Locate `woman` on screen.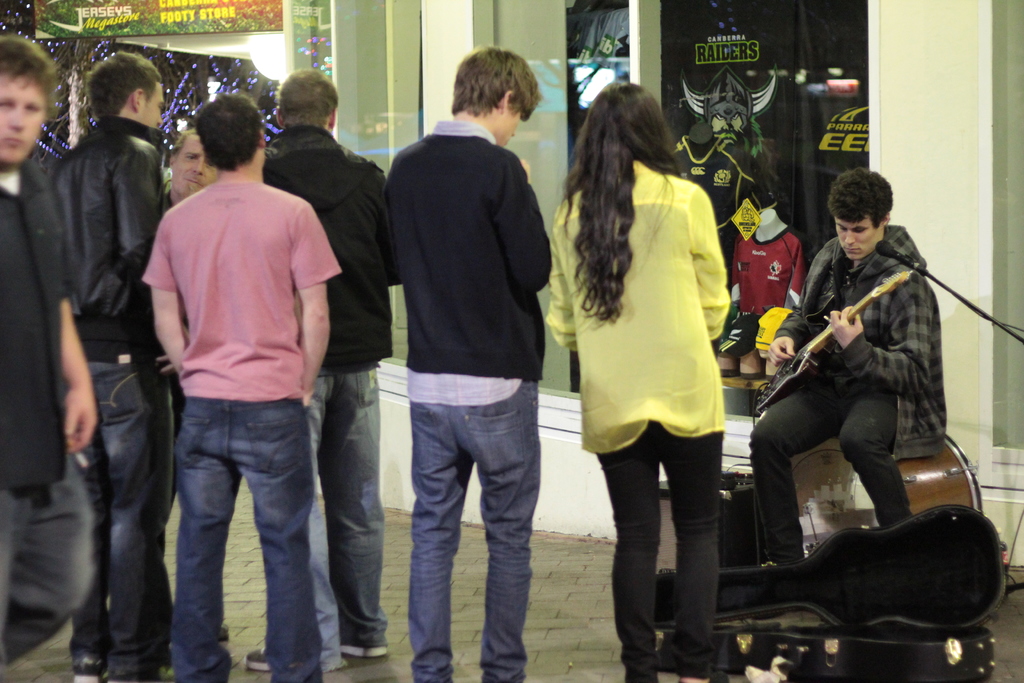
On screen at region(563, 101, 764, 655).
